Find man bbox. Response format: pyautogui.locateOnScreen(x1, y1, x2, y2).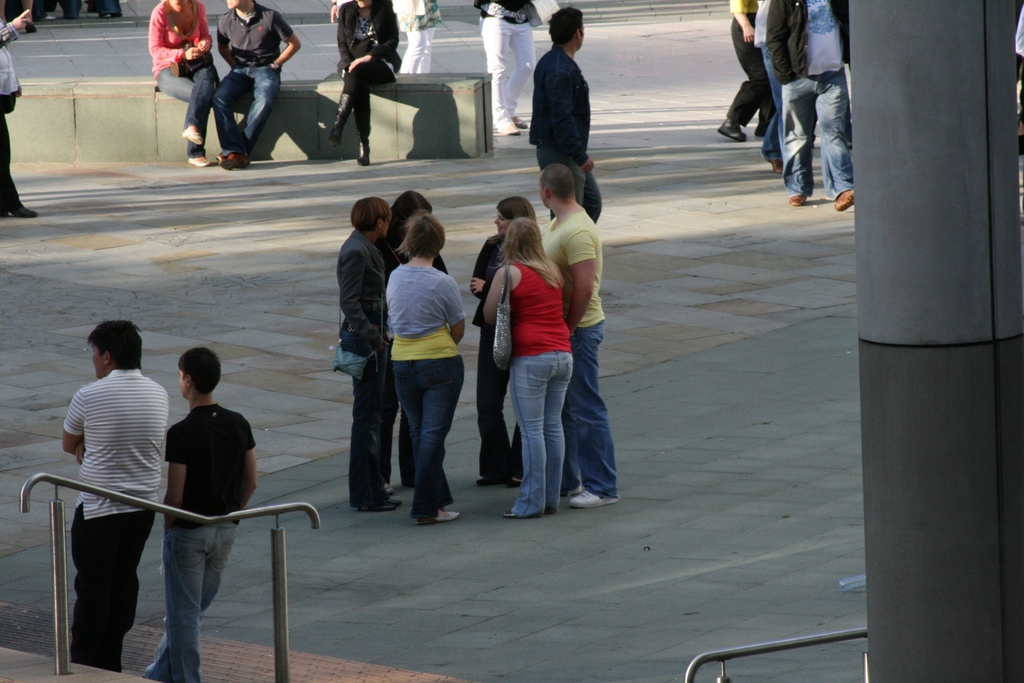
pyautogui.locateOnScreen(526, 18, 609, 188).
